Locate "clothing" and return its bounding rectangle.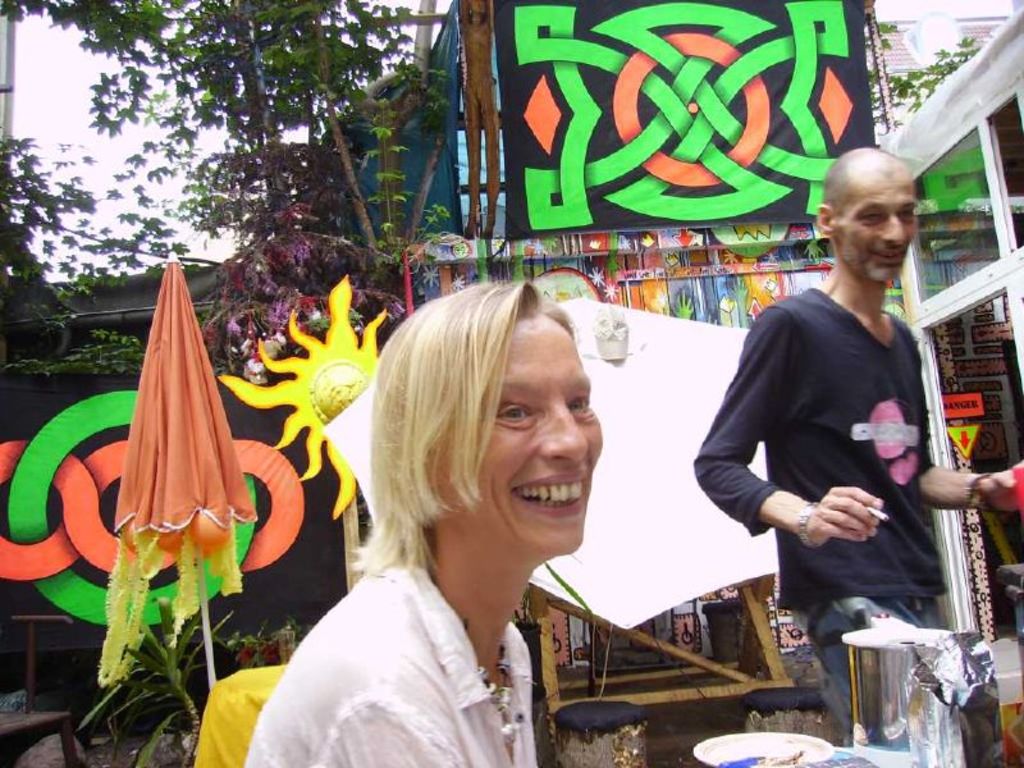
x1=694 y1=291 x2=951 y2=741.
